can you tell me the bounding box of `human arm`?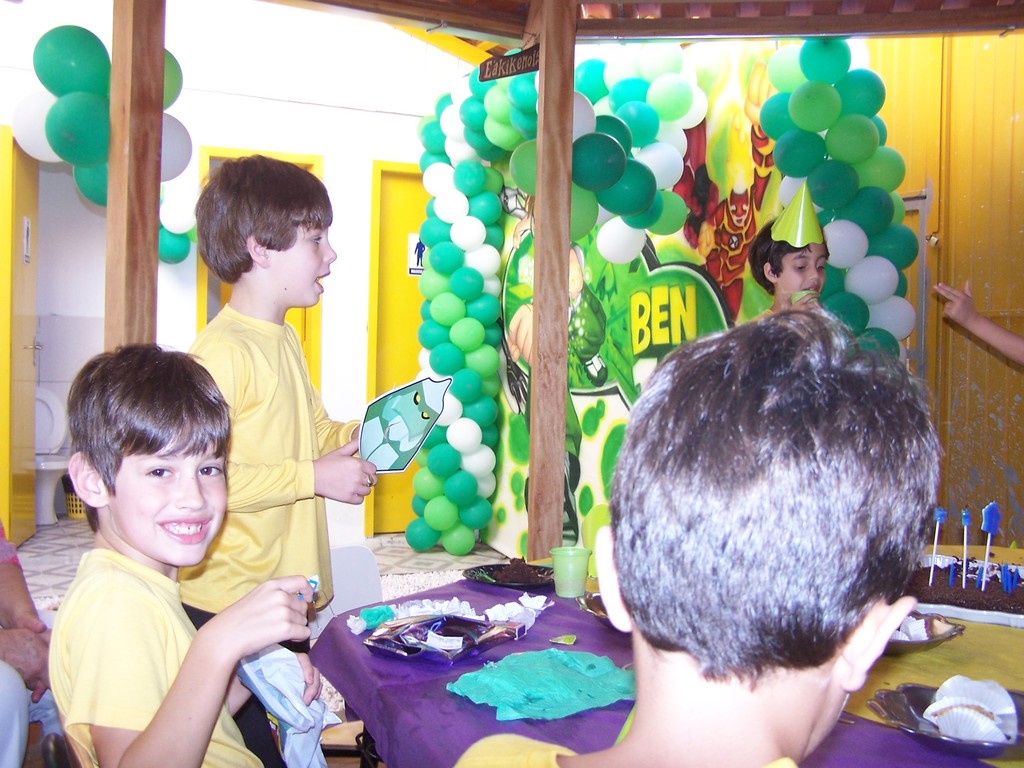
184 333 380 507.
